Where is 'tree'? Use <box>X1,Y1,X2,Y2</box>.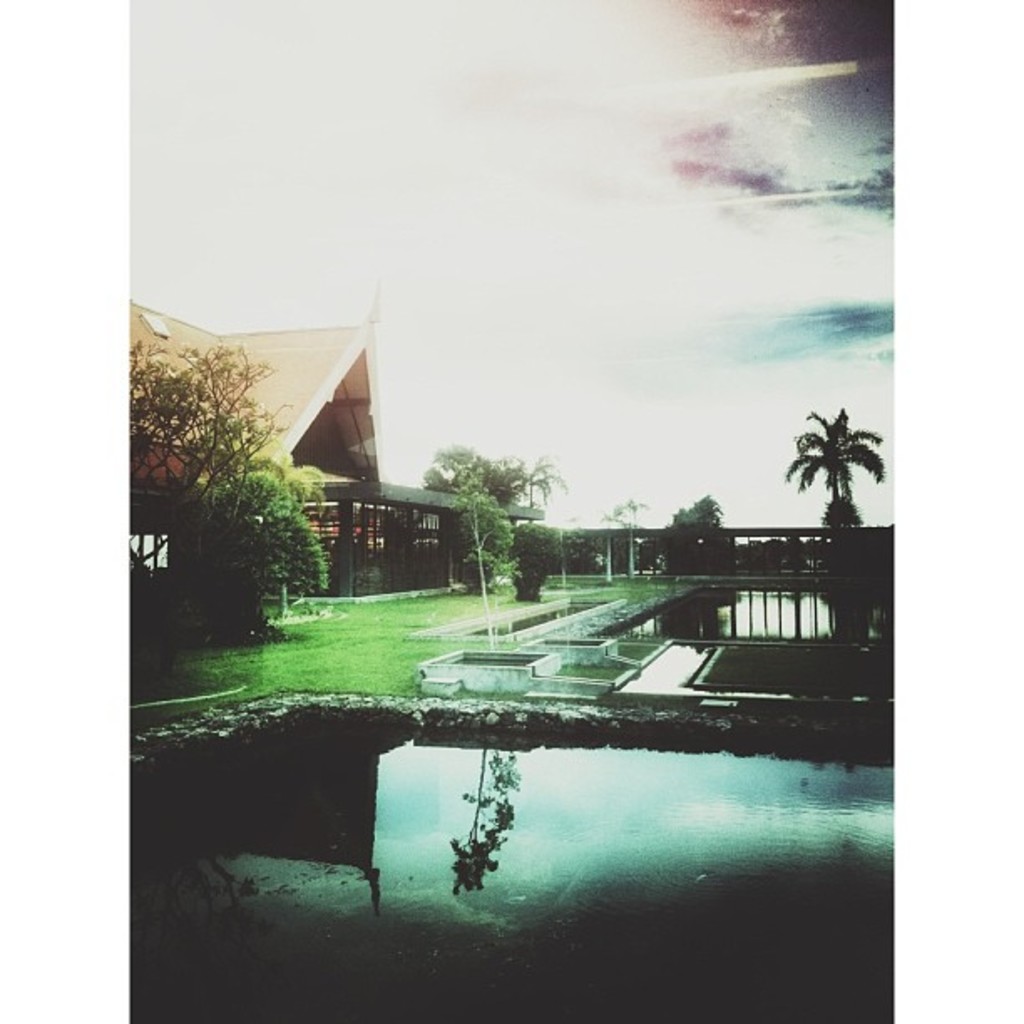
<box>504,450,574,505</box>.
